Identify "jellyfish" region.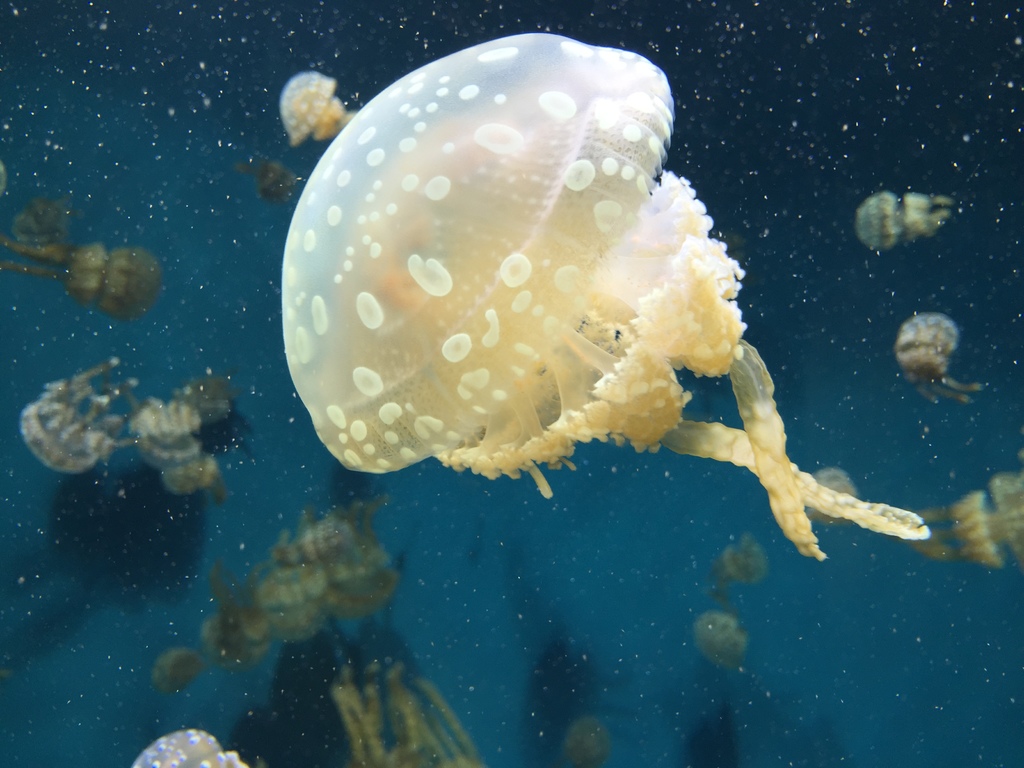
Region: bbox(131, 728, 250, 767).
